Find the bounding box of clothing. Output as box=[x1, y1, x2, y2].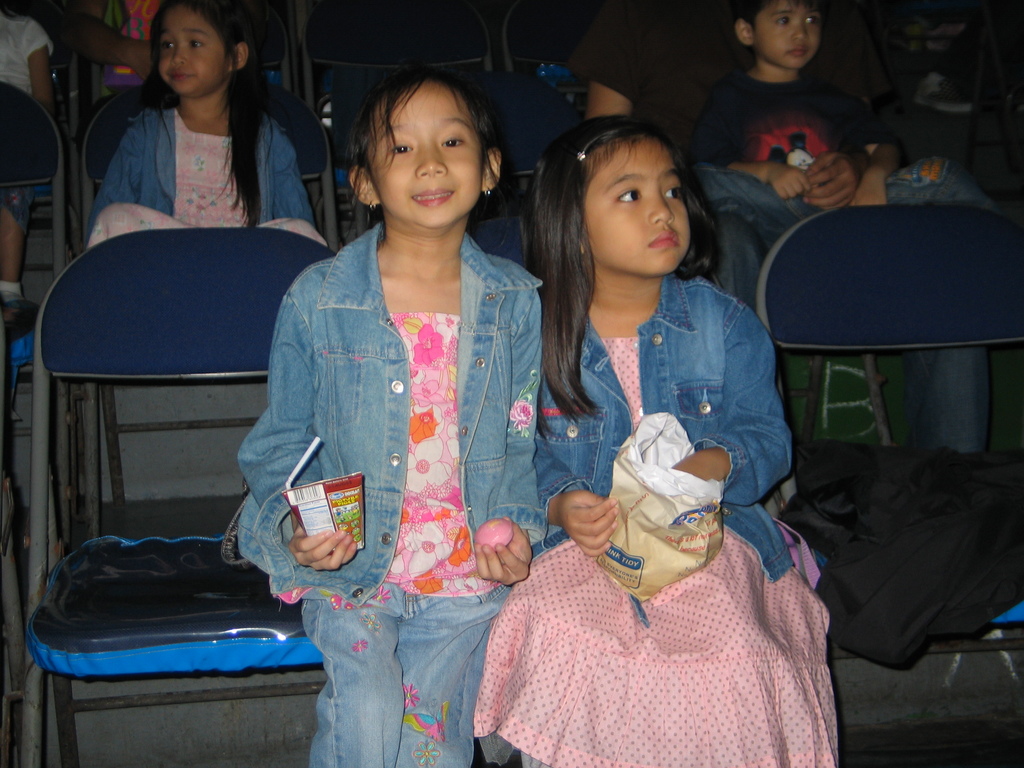
box=[90, 93, 332, 250].
